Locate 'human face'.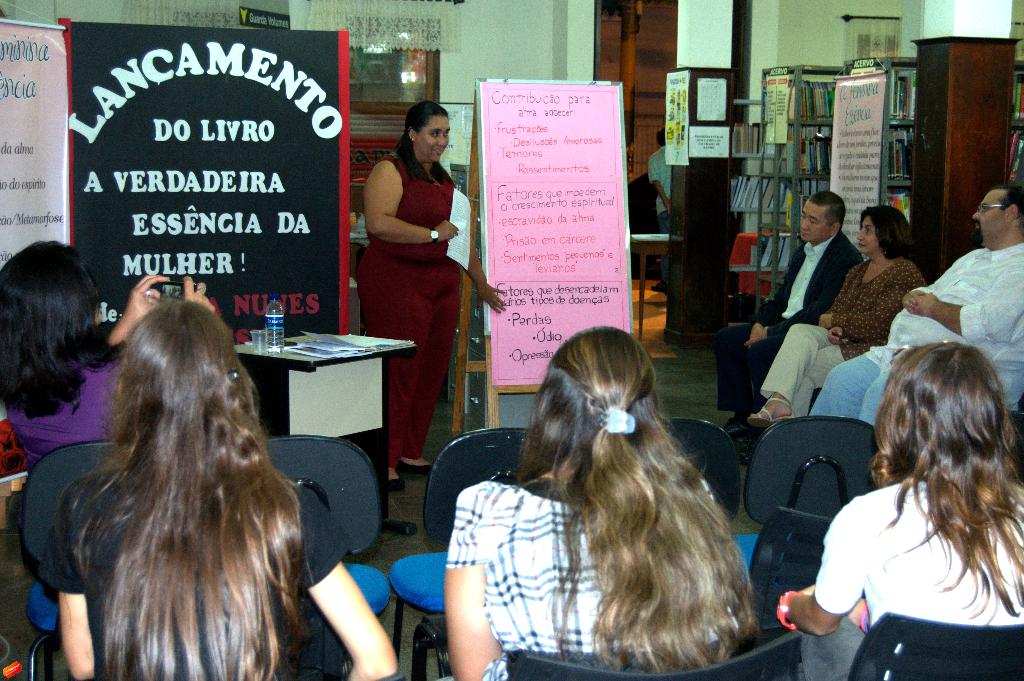
Bounding box: region(973, 188, 1000, 234).
